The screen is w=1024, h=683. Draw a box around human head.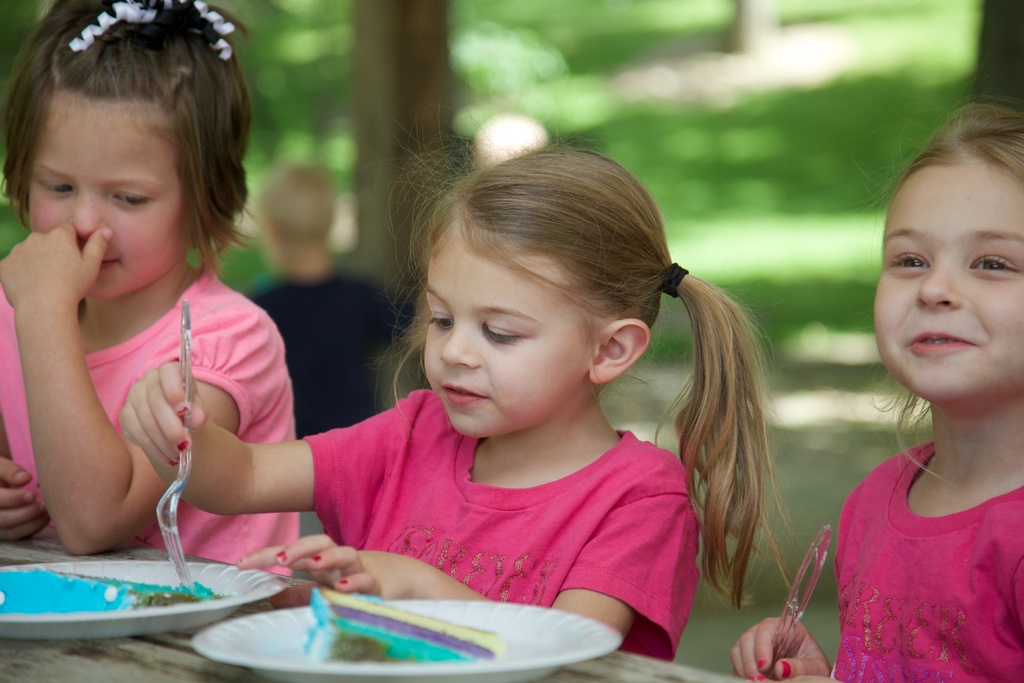
crop(11, 17, 255, 313).
